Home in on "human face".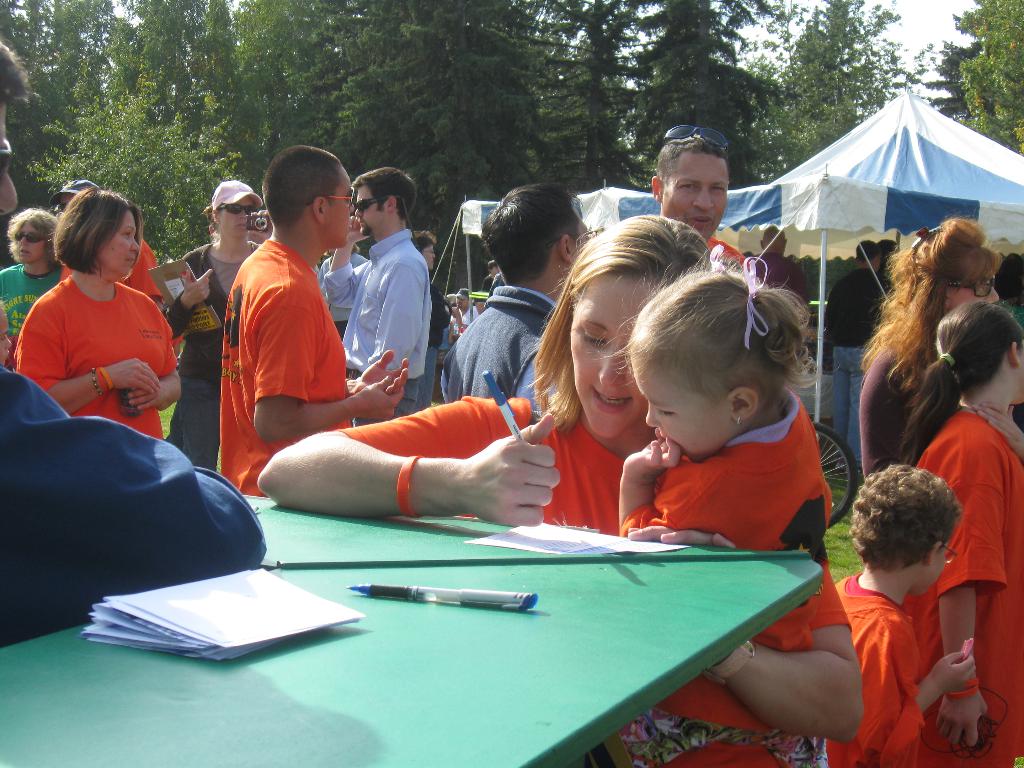
Homed in at pyautogui.locateOnScreen(325, 168, 355, 246).
